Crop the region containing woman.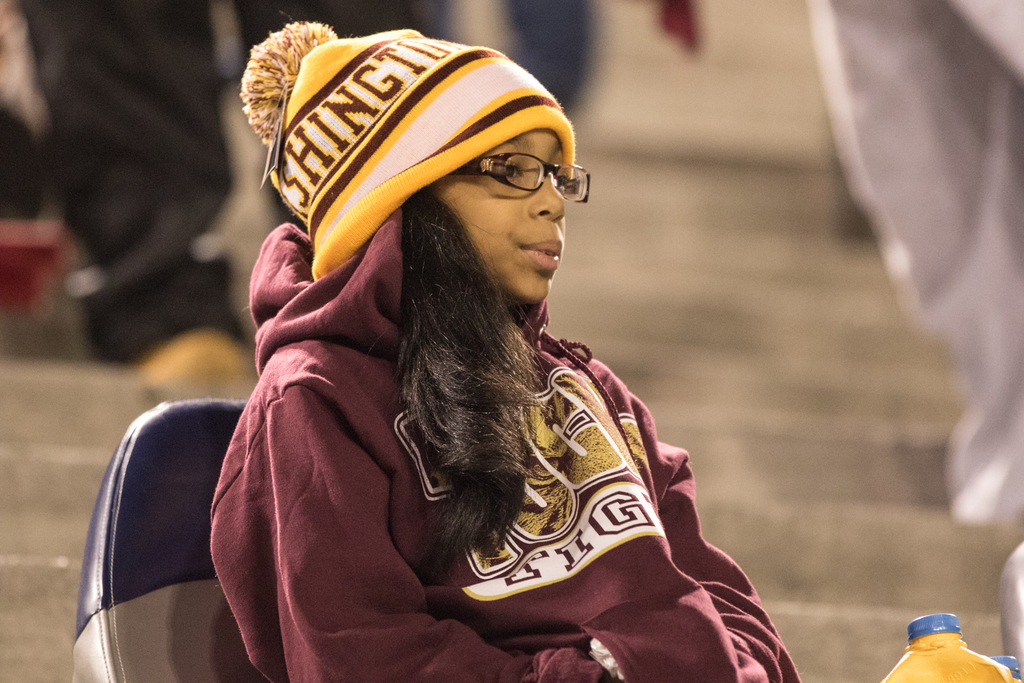
Crop region: (left=190, top=26, right=829, bottom=682).
